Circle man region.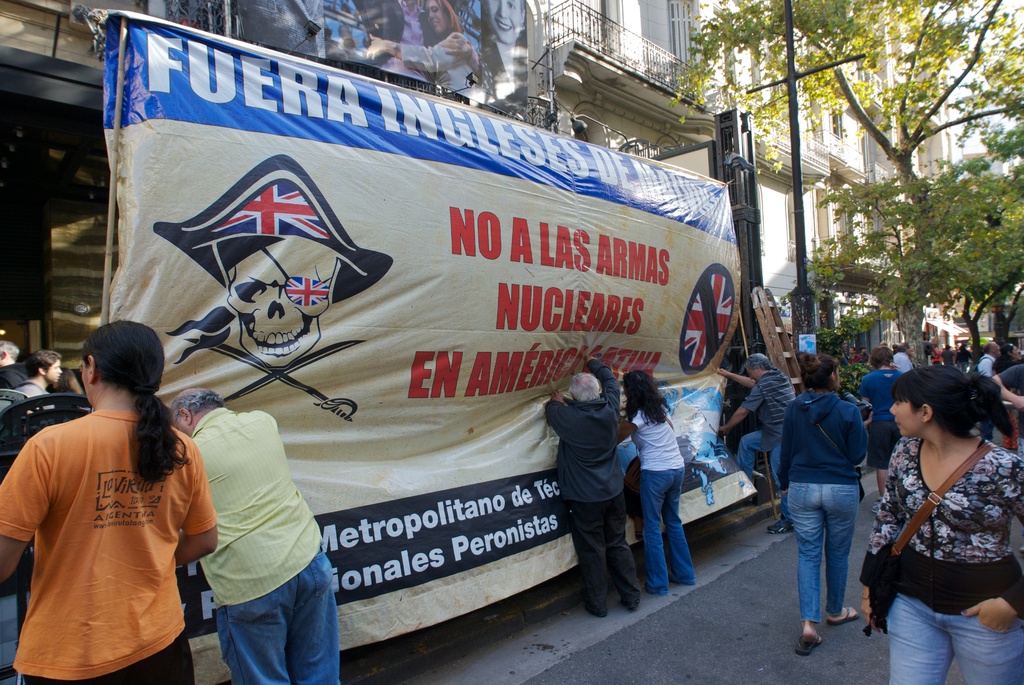
Region: {"x1": 14, "y1": 341, "x2": 61, "y2": 411}.
